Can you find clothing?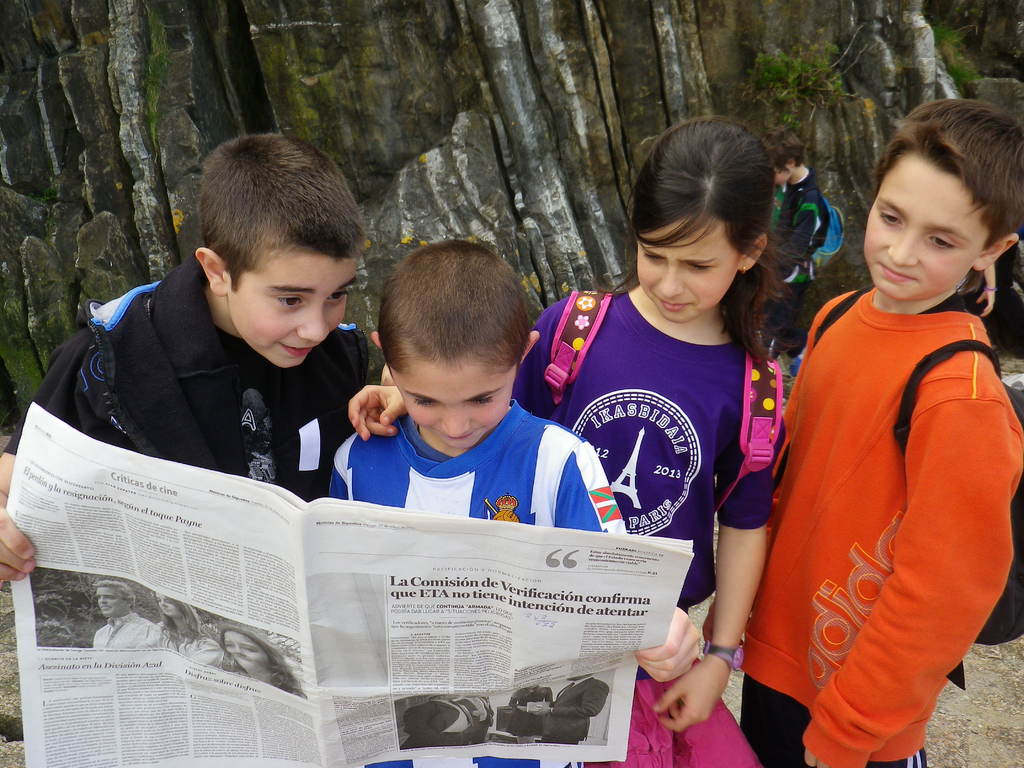
Yes, bounding box: 144, 628, 237, 674.
